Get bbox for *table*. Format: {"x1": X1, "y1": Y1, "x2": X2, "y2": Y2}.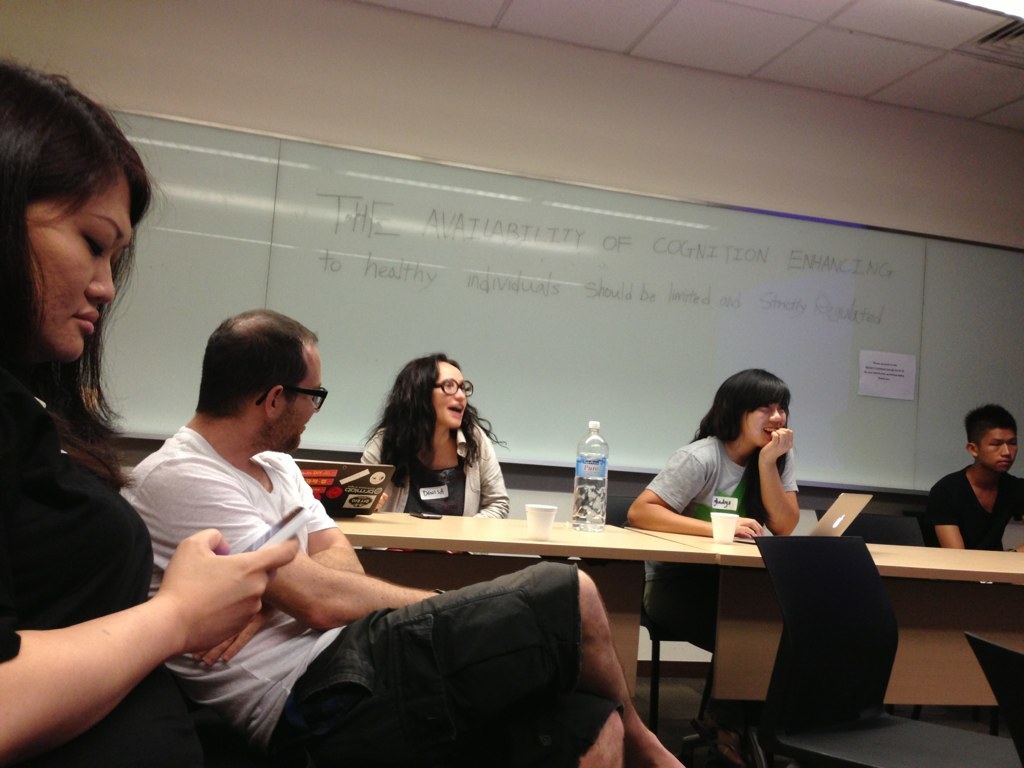
{"x1": 206, "y1": 509, "x2": 908, "y2": 741}.
